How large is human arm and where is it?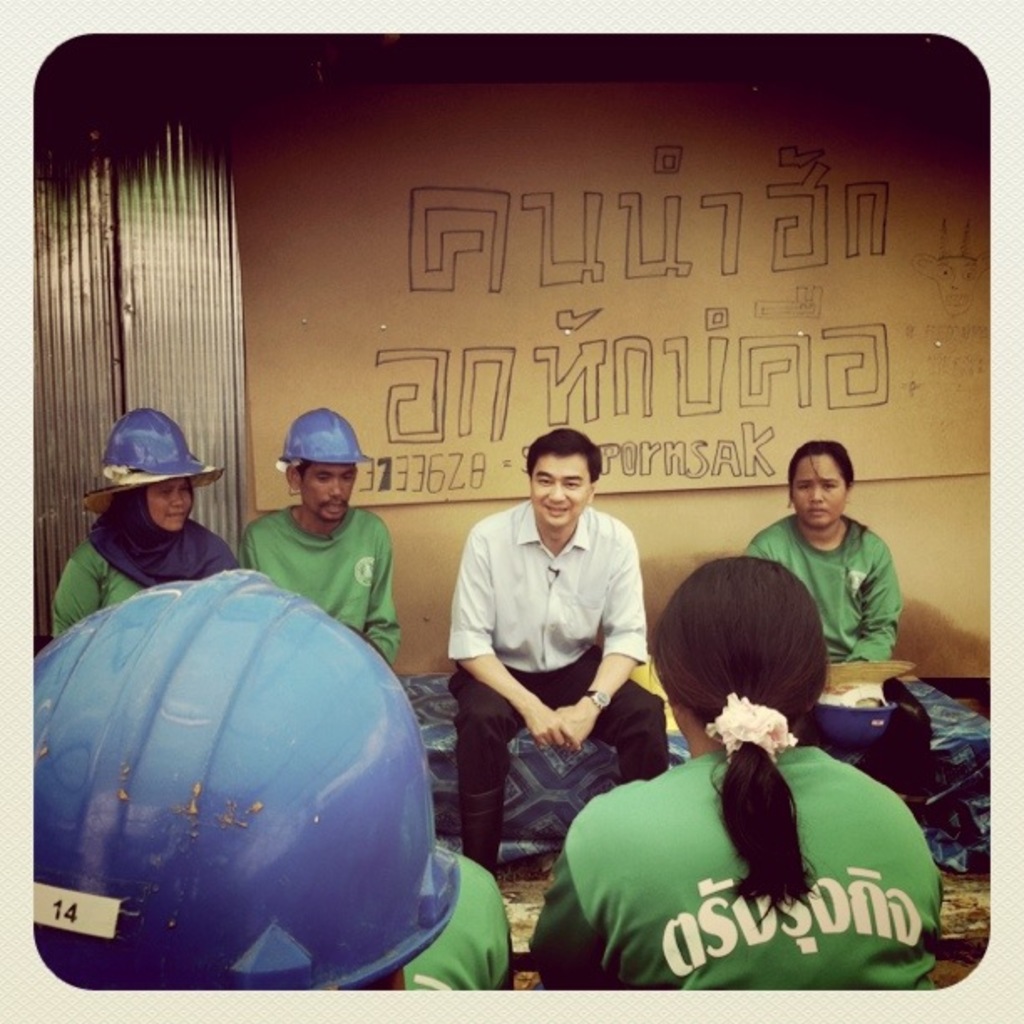
Bounding box: (564, 529, 653, 743).
